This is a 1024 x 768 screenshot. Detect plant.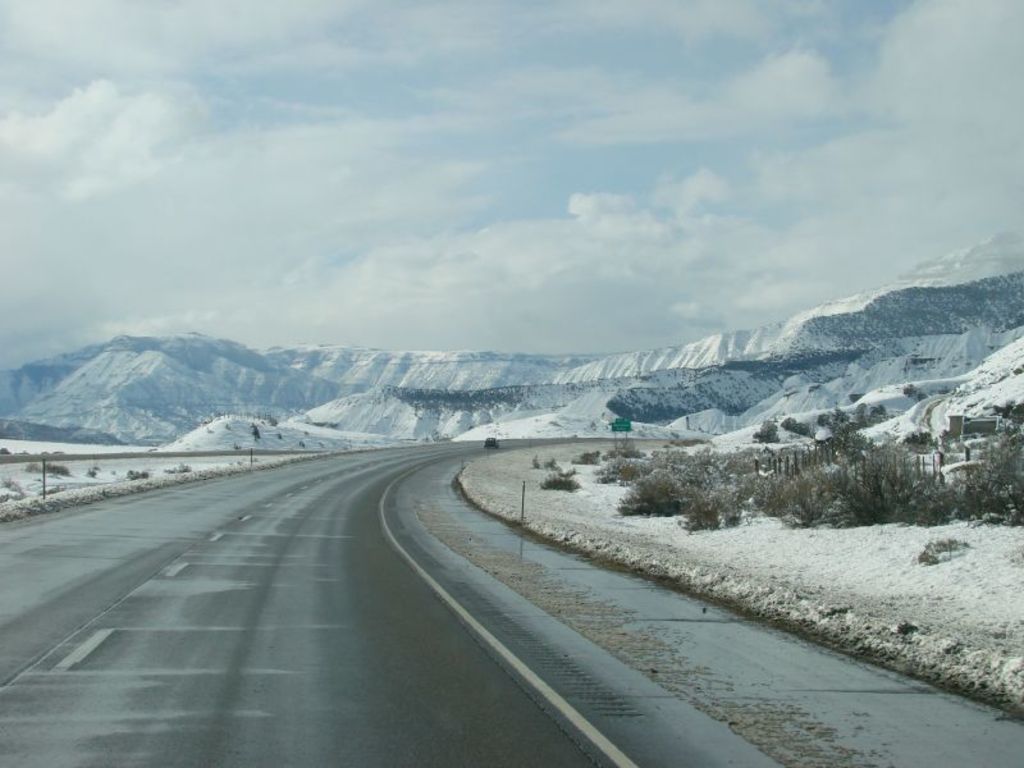
[x1=315, y1=439, x2=323, y2=449].
